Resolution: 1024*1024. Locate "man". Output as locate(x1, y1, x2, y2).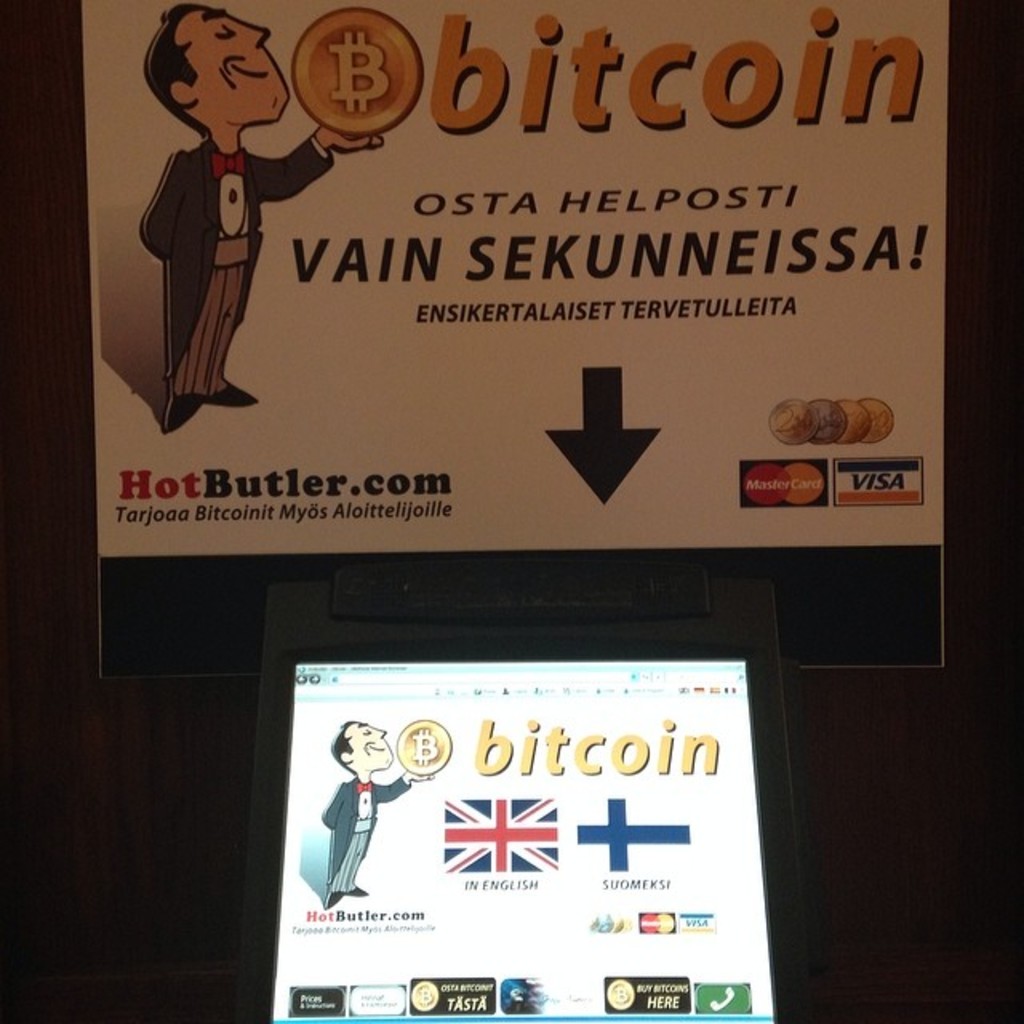
locate(120, 19, 326, 483).
